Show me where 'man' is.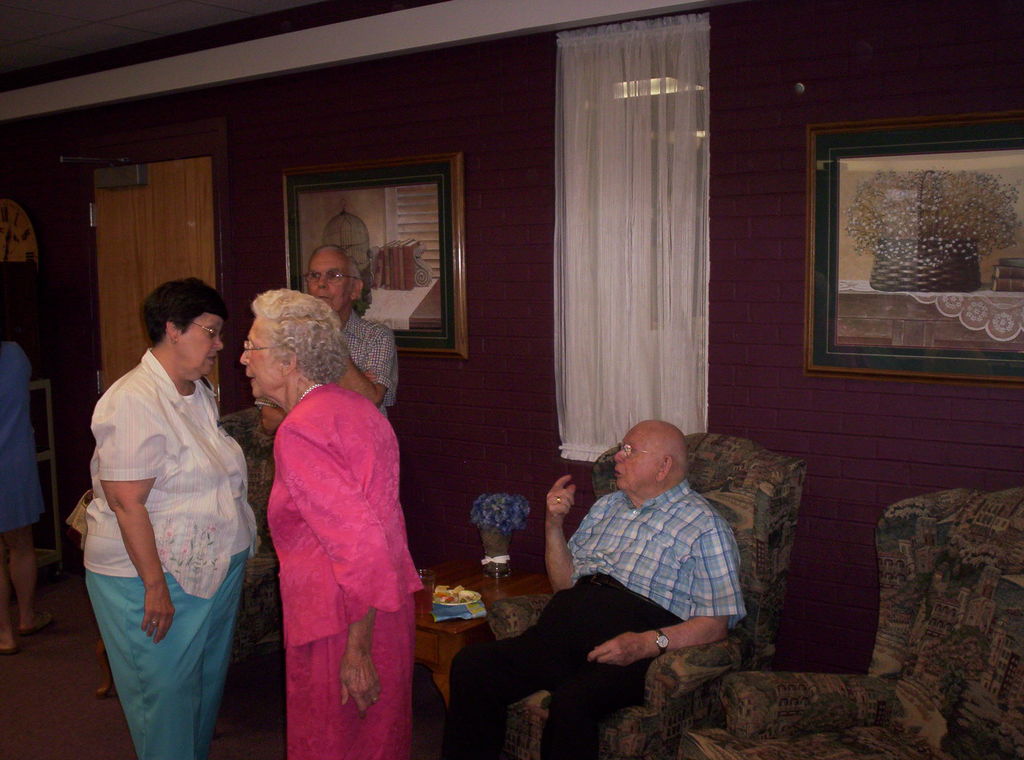
'man' is at x1=251, y1=242, x2=401, y2=438.
